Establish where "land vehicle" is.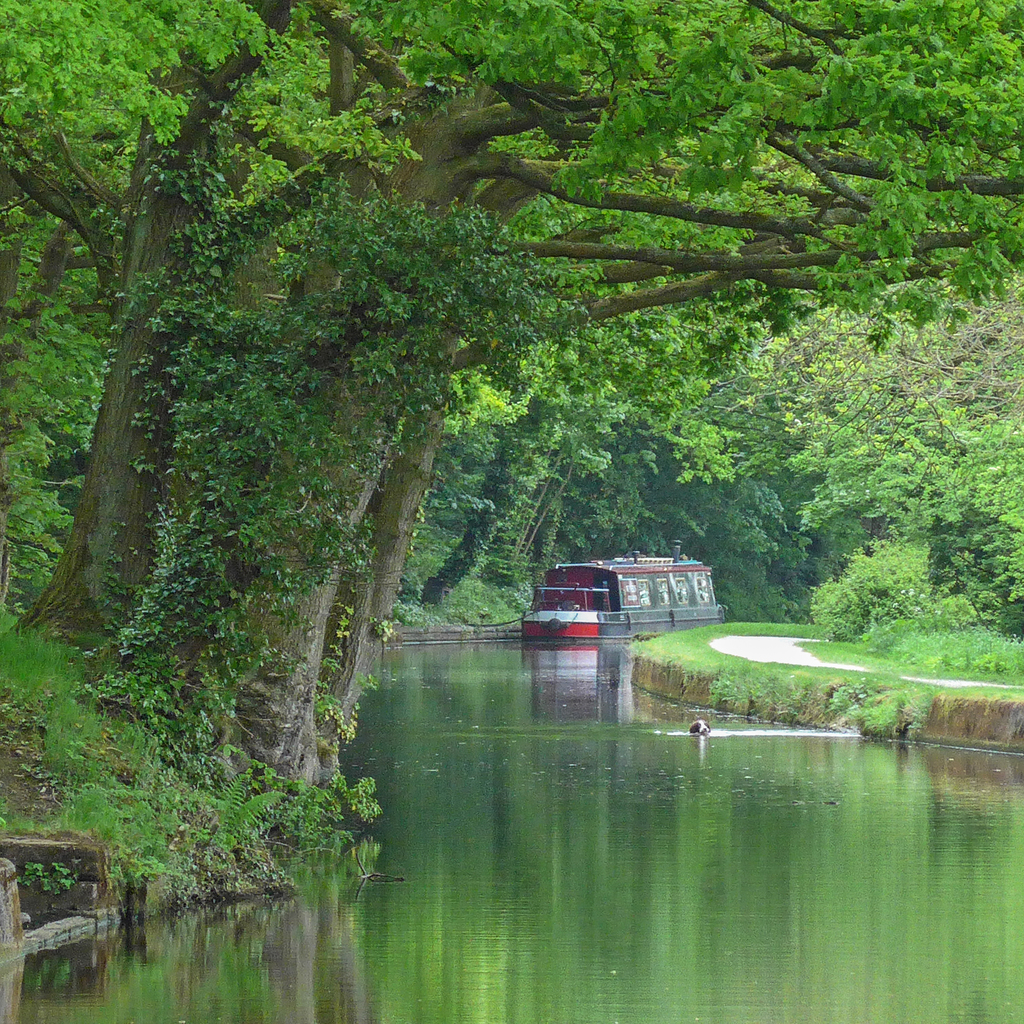
Established at locate(513, 556, 724, 655).
